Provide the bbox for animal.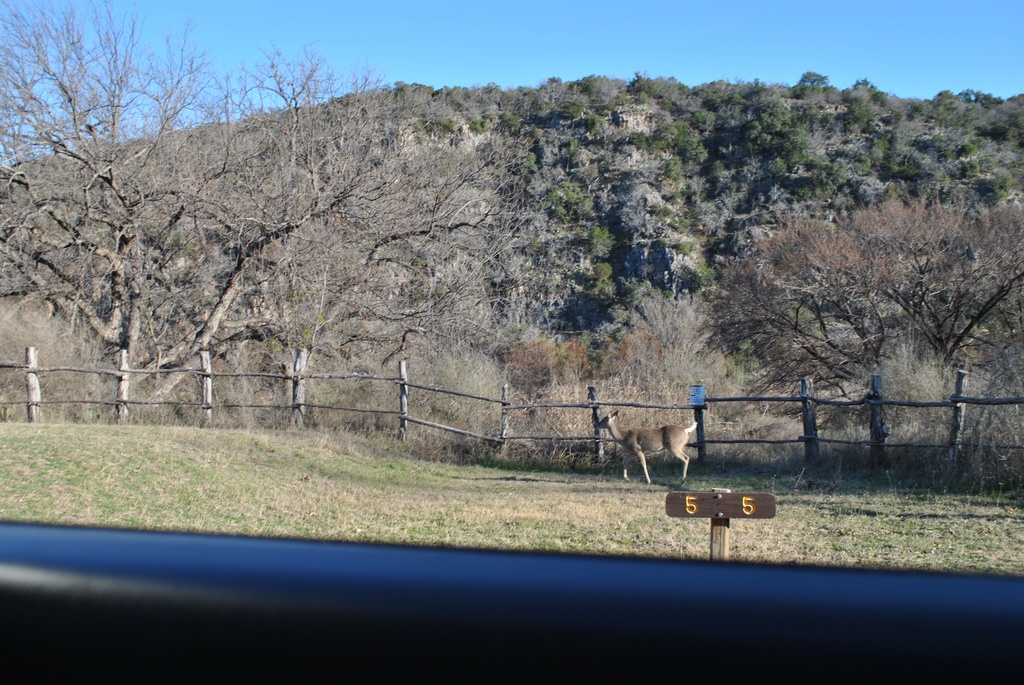
pyautogui.locateOnScreen(591, 410, 698, 481).
